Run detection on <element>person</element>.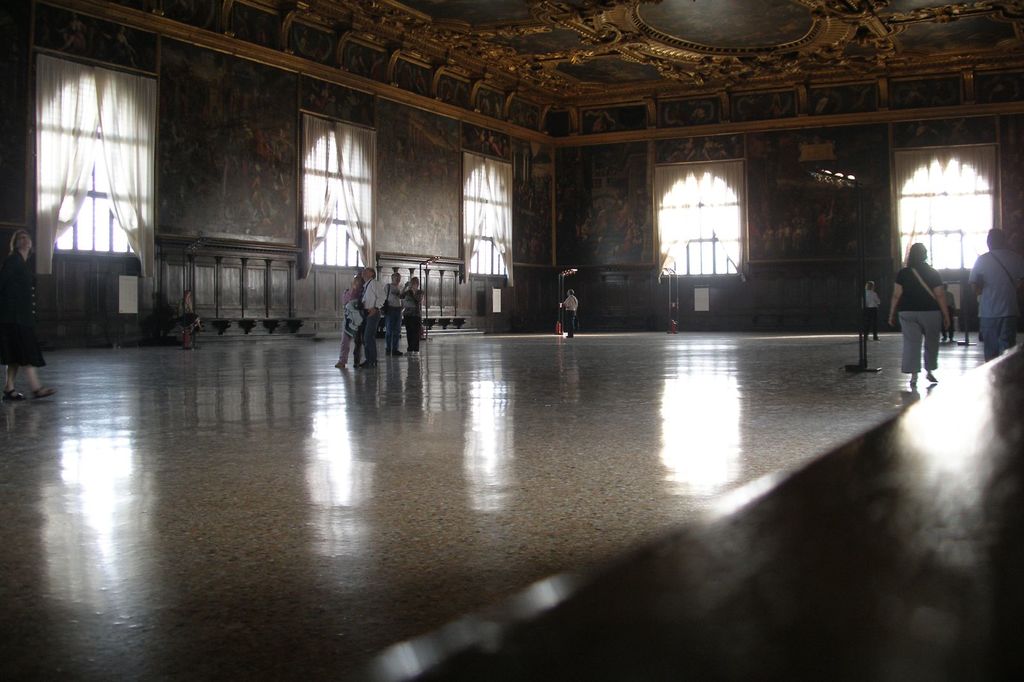
Result: 385:270:404:357.
